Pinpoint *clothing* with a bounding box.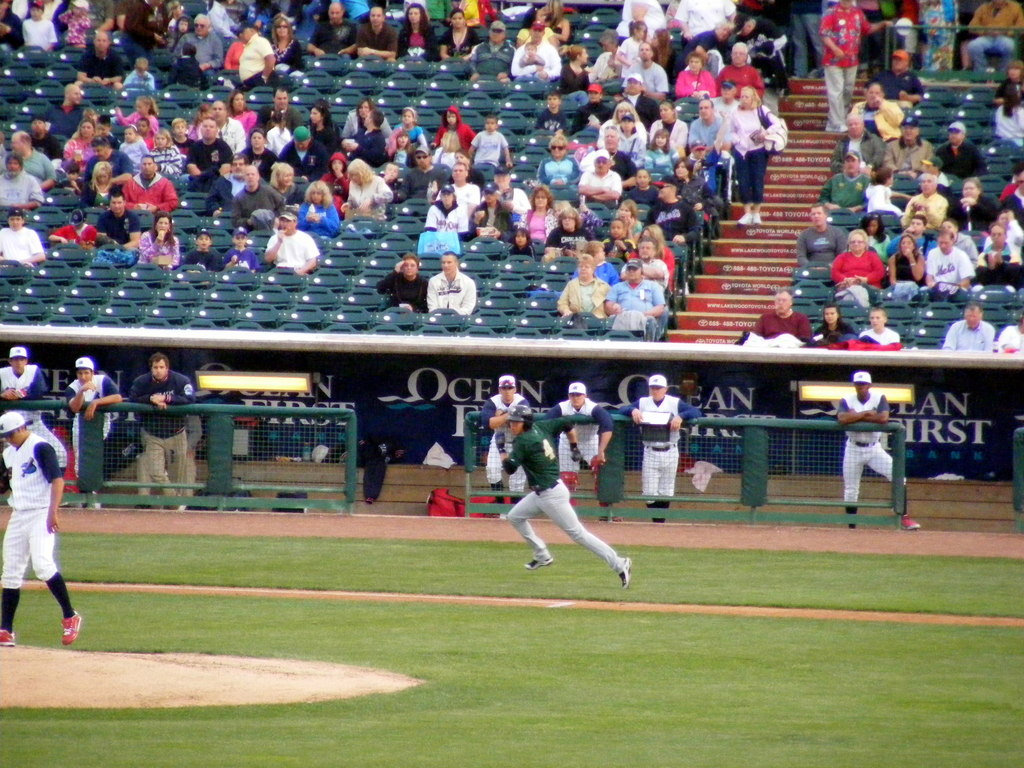
813:11:868:134.
